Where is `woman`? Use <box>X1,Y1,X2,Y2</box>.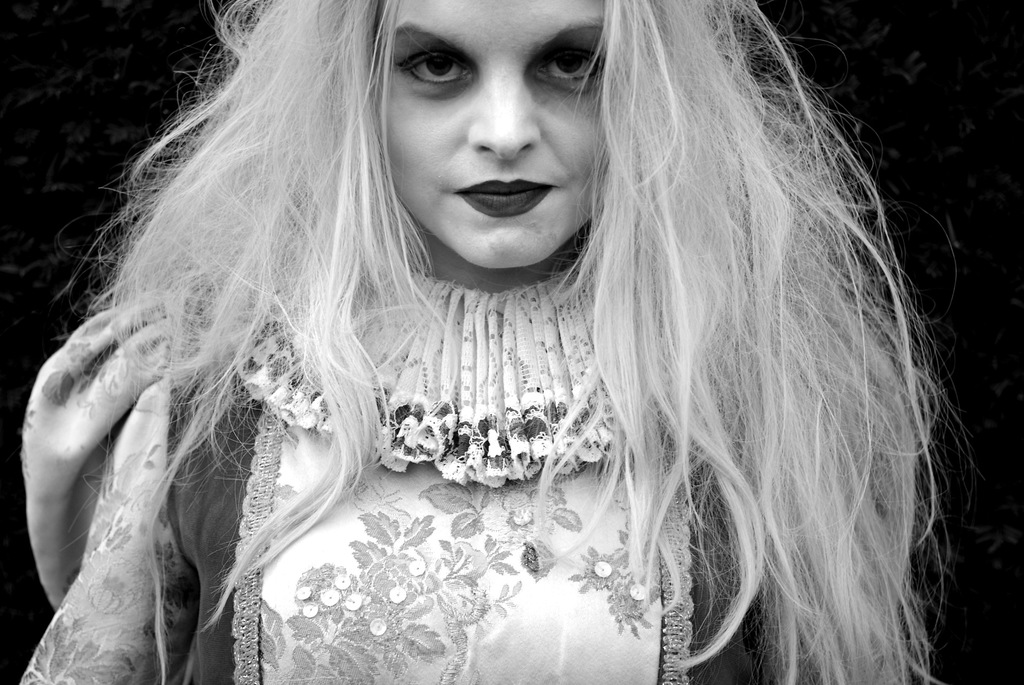
<box>56,14,872,682</box>.
